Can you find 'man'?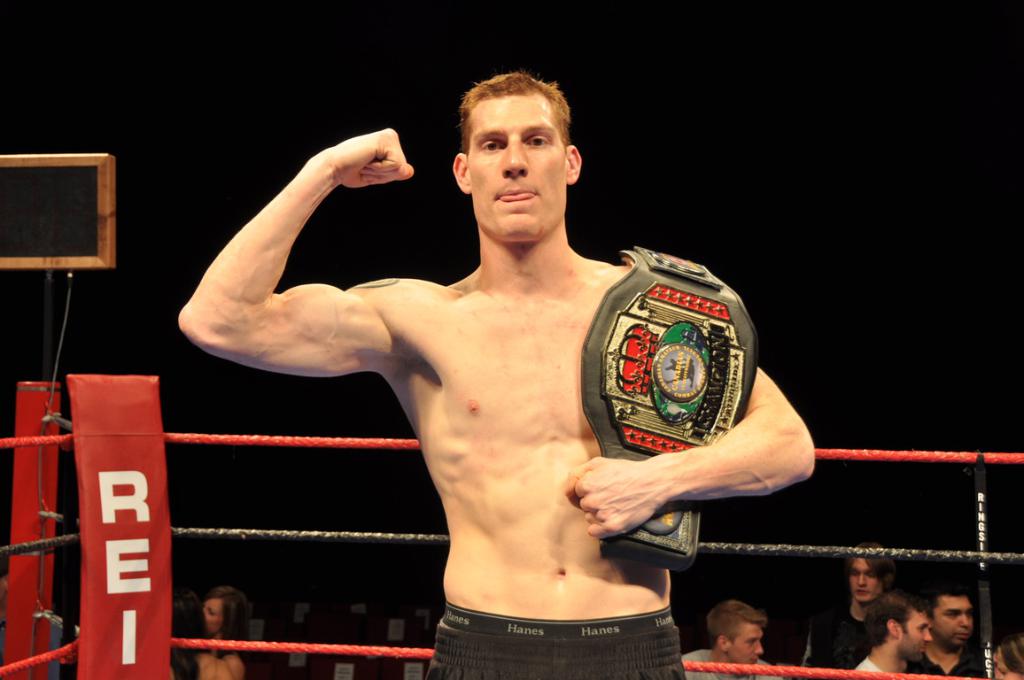
Yes, bounding box: select_region(906, 582, 992, 679).
